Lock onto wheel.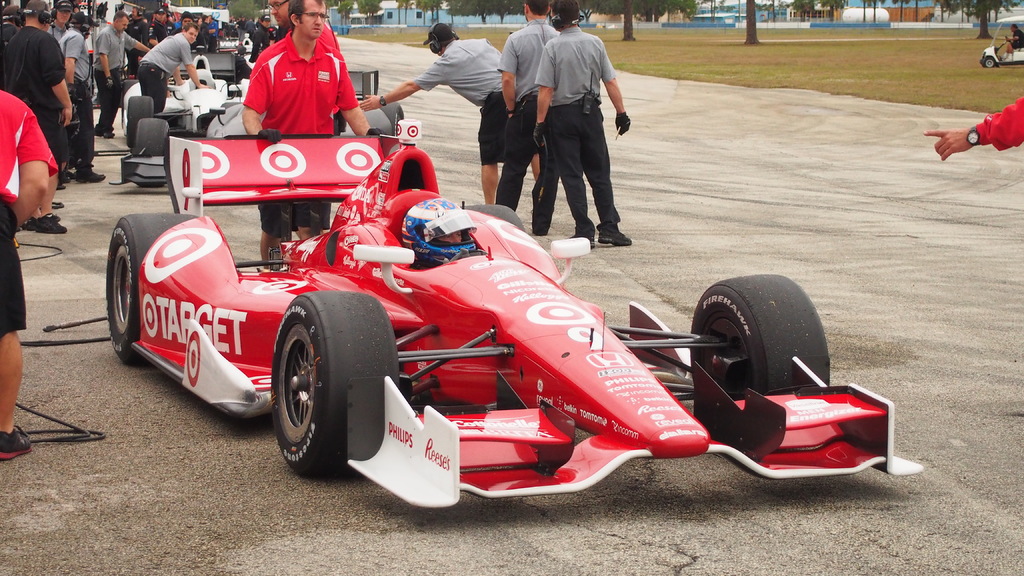
Locked: bbox=[108, 214, 197, 362].
